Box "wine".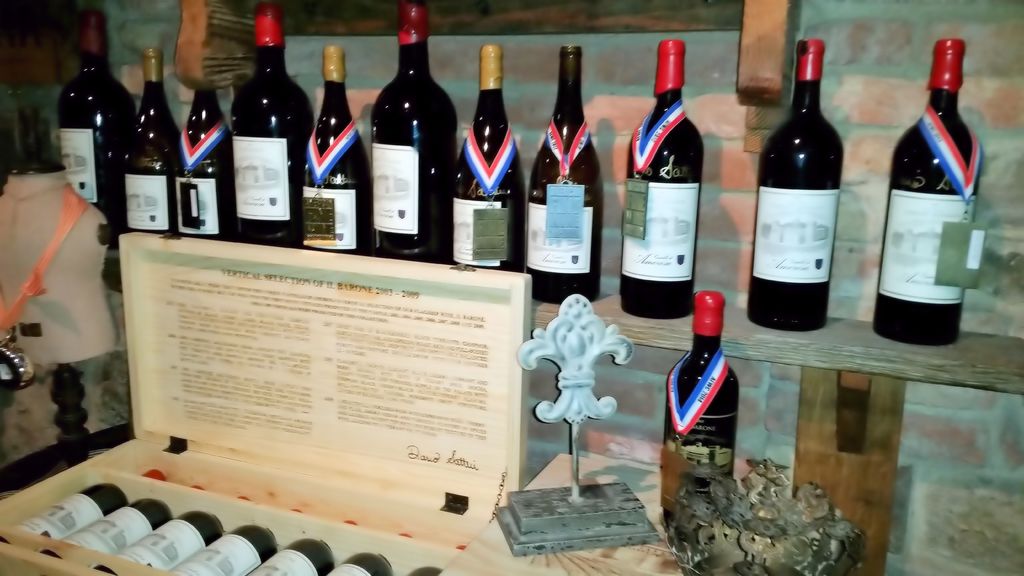
{"x1": 616, "y1": 38, "x2": 707, "y2": 321}.
